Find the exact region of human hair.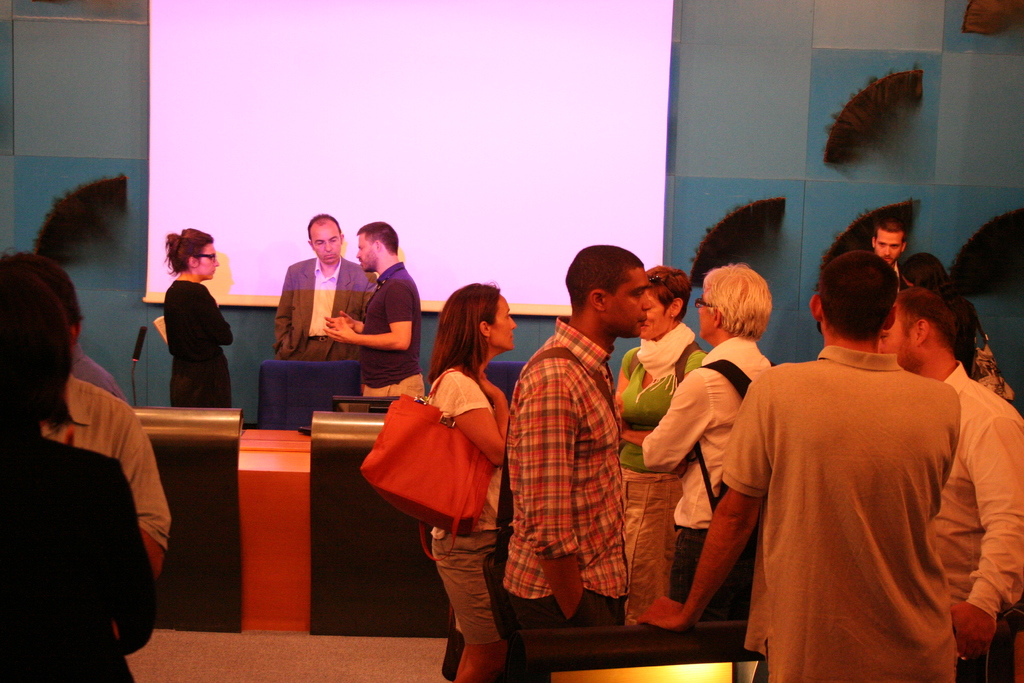
Exact region: [0,251,76,443].
